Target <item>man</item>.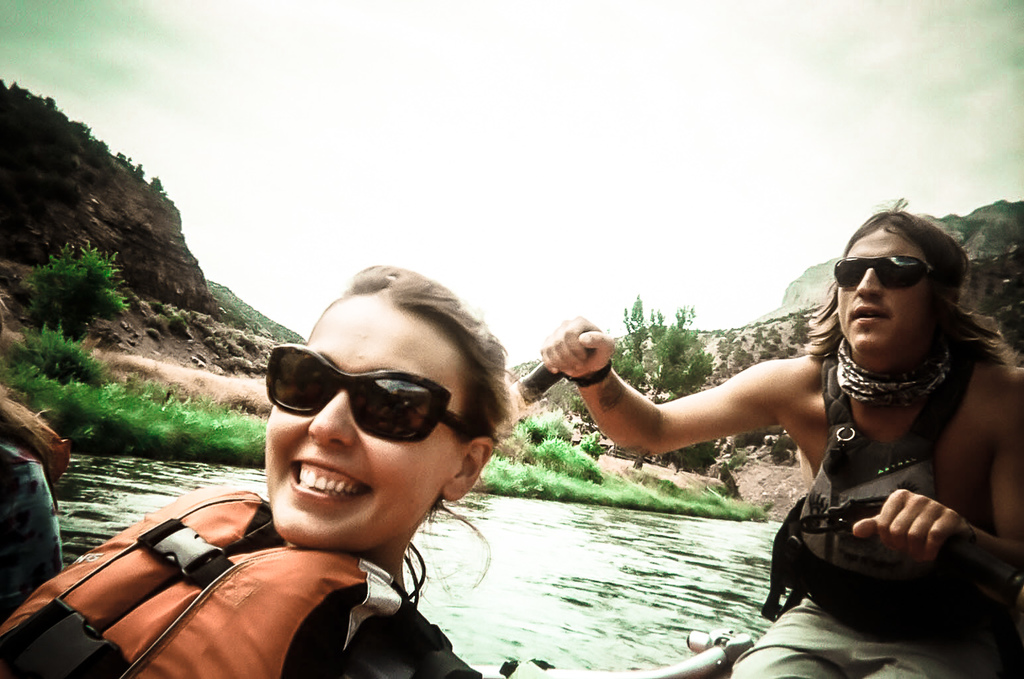
Target region: 592:212:1017:643.
